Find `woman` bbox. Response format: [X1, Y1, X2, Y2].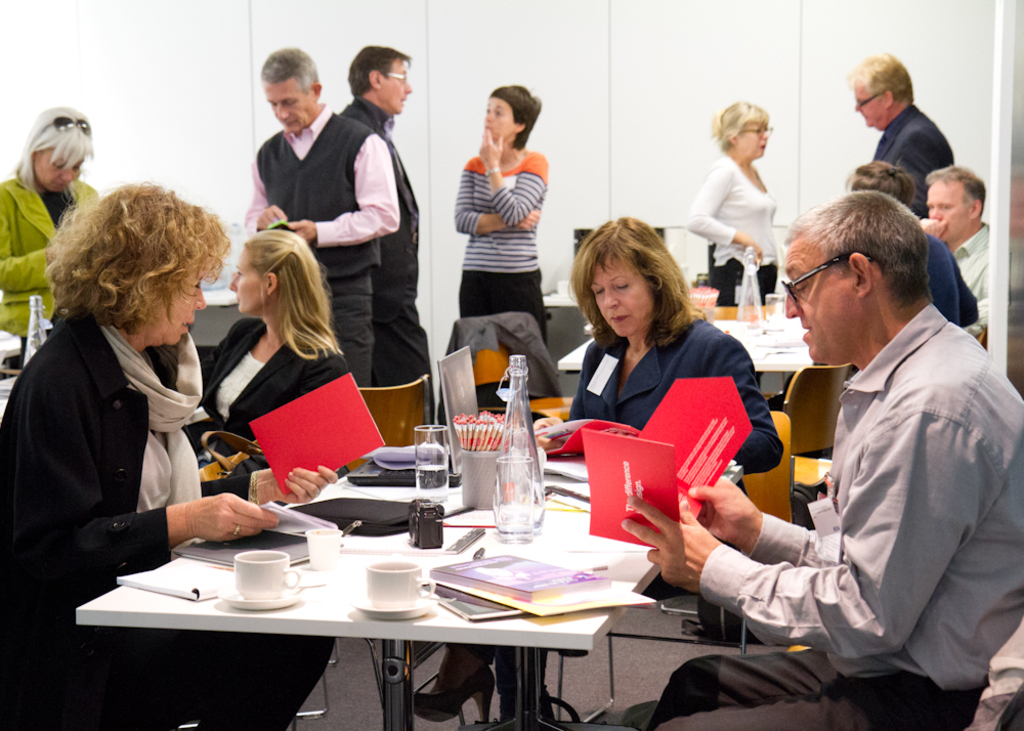
[1, 169, 341, 730].
